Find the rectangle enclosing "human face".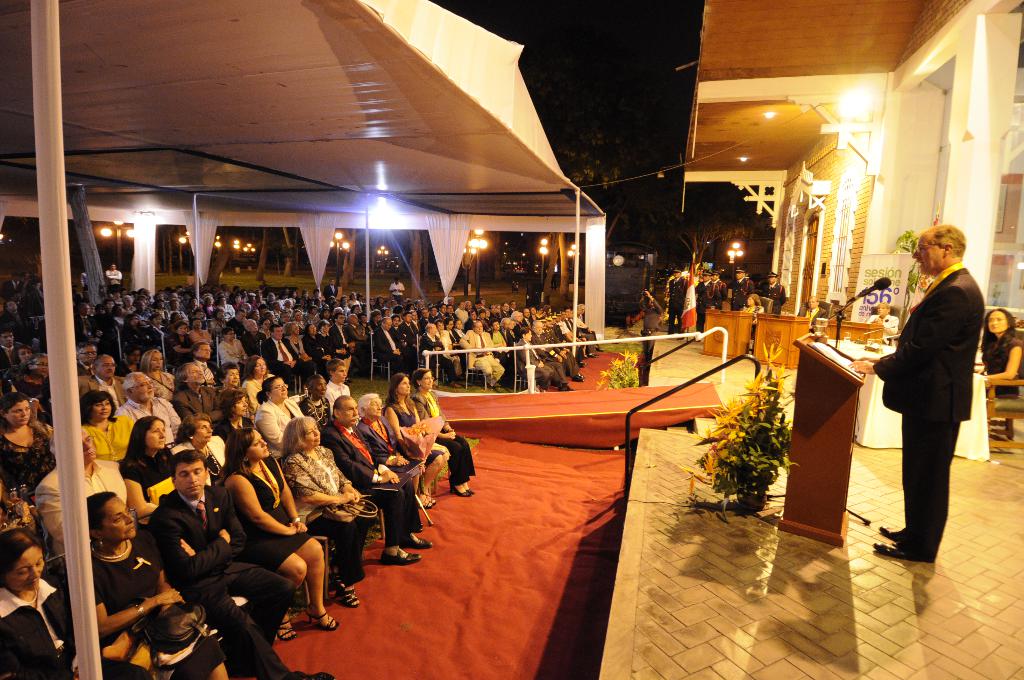
[left=502, top=302, right=509, bottom=312].
